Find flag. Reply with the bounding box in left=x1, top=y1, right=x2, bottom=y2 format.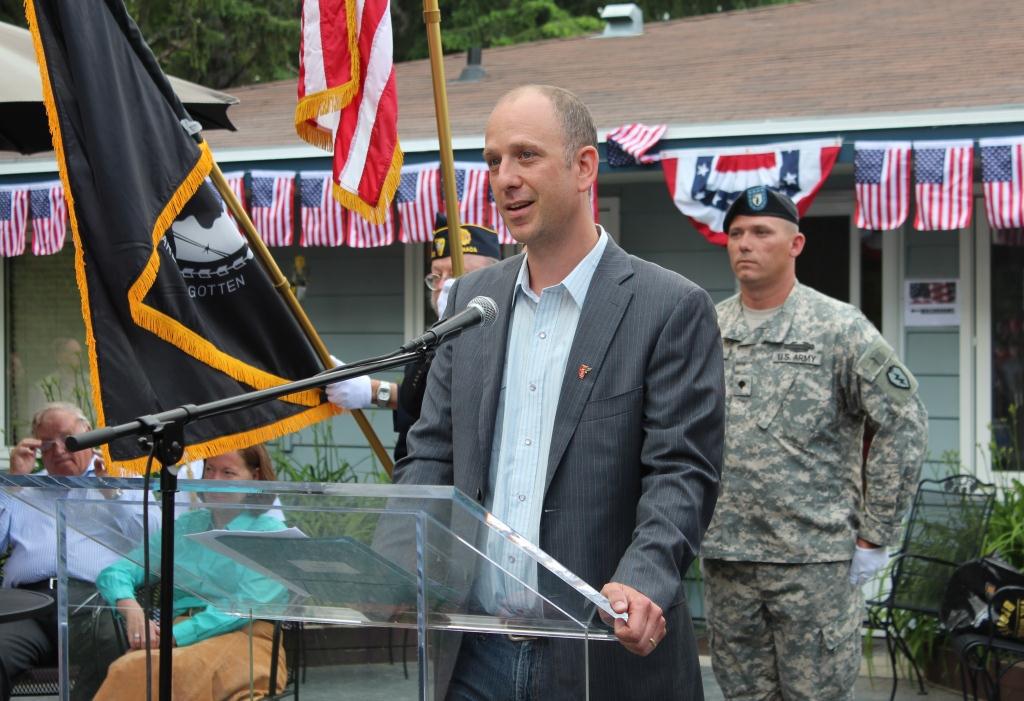
left=602, top=116, right=674, bottom=162.
